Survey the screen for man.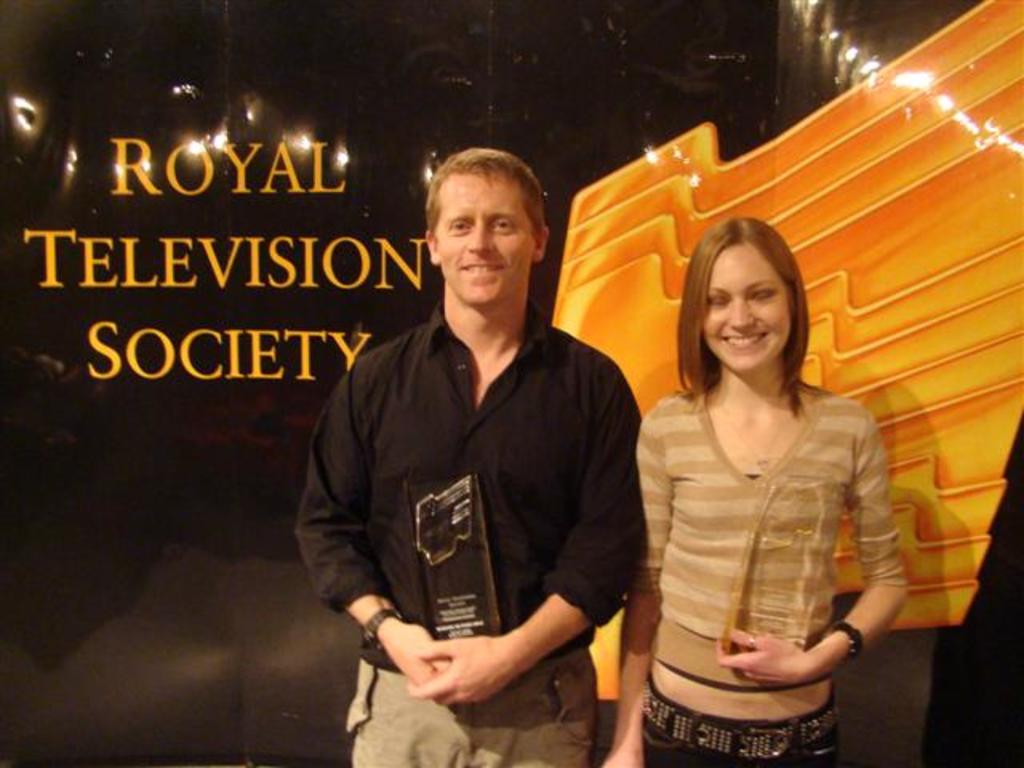
Survey found: x1=291 y1=138 x2=654 y2=752.
